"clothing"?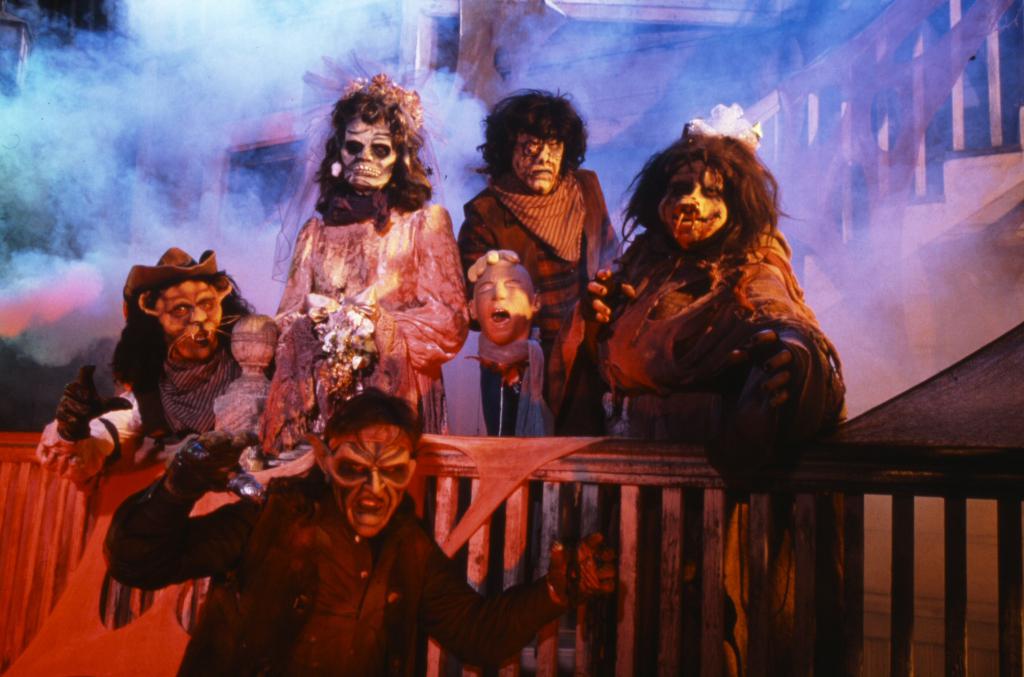
252, 140, 476, 448
